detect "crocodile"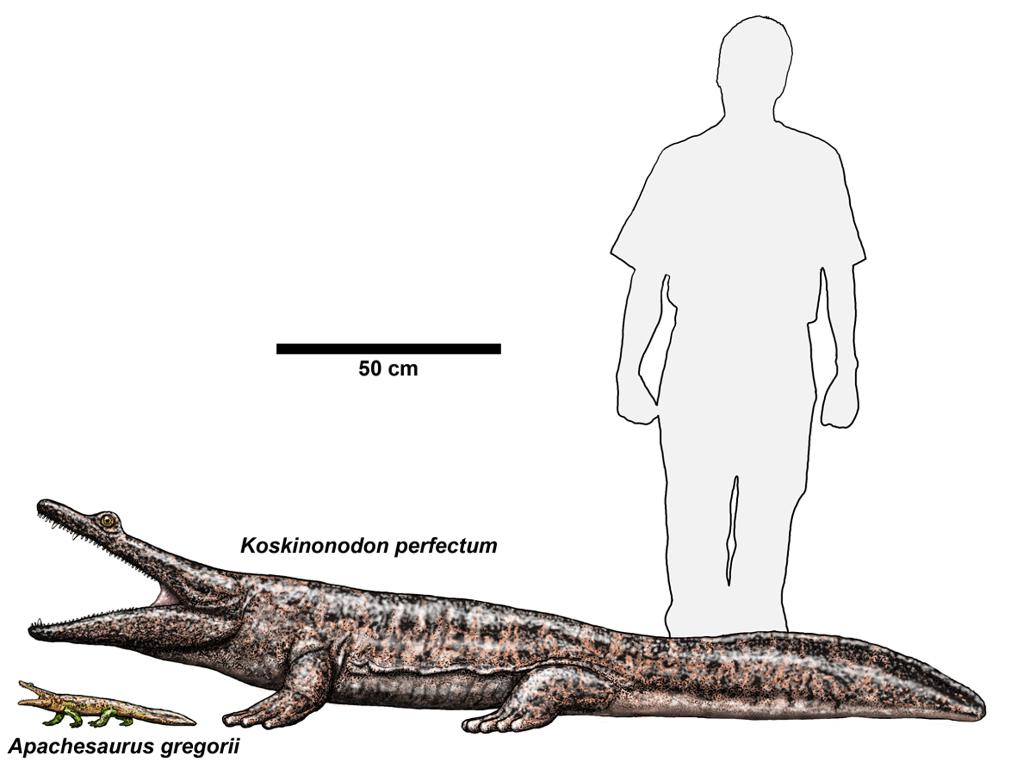
[left=27, top=498, right=986, bottom=727]
